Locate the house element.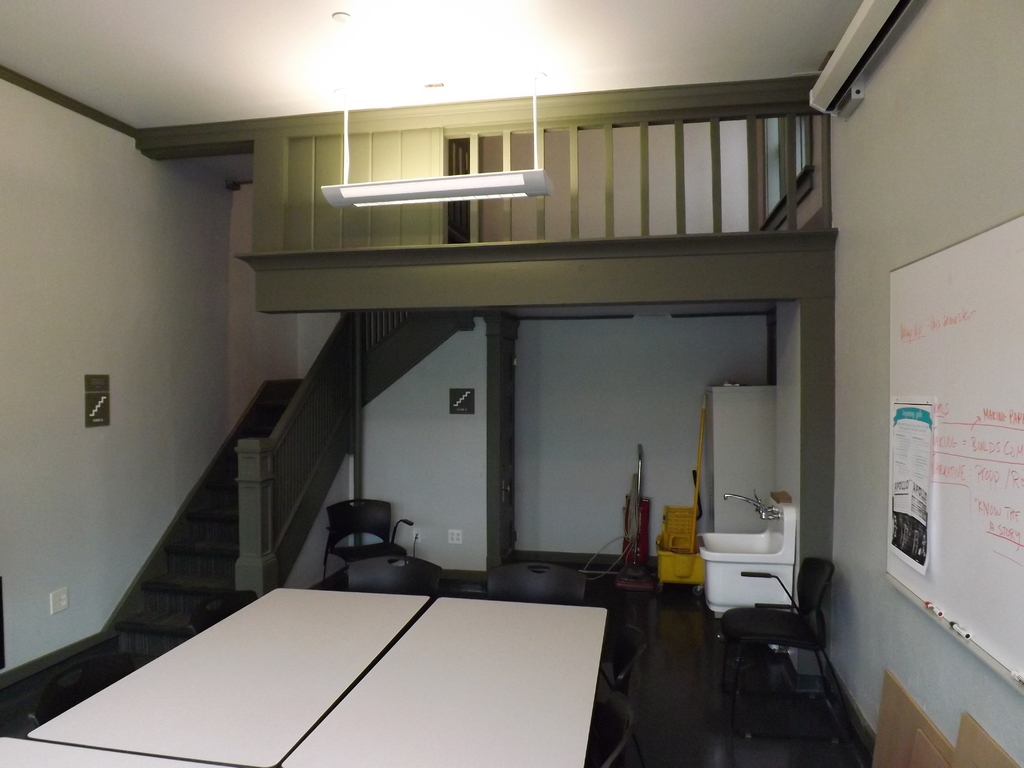
Element bbox: 0 0 1023 767.
